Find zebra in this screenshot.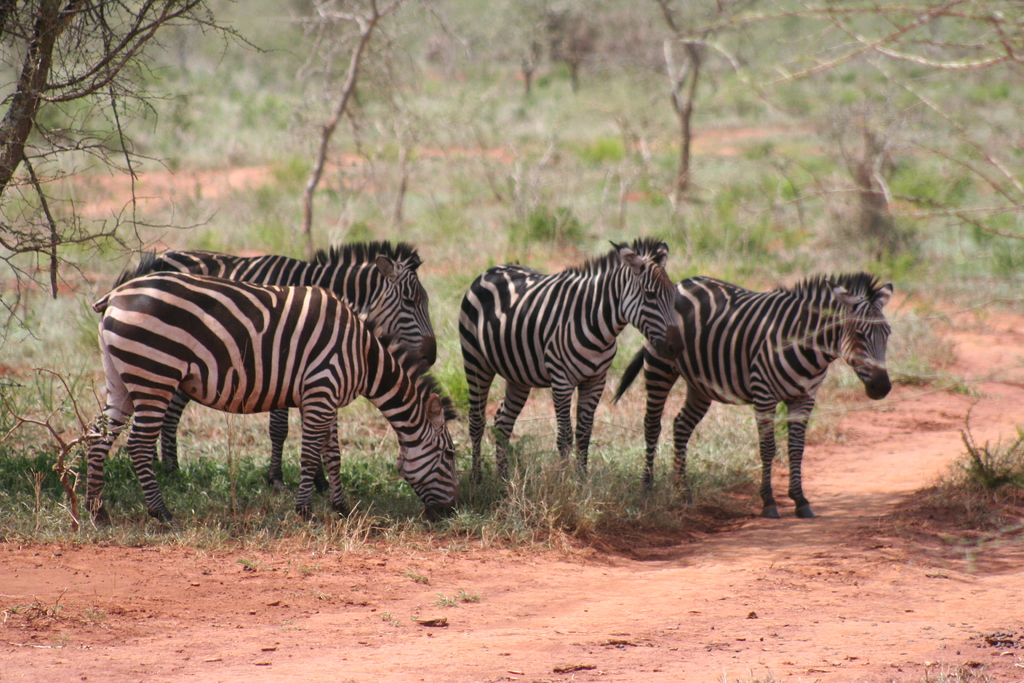
The bounding box for zebra is <bbox>458, 238, 689, 488</bbox>.
